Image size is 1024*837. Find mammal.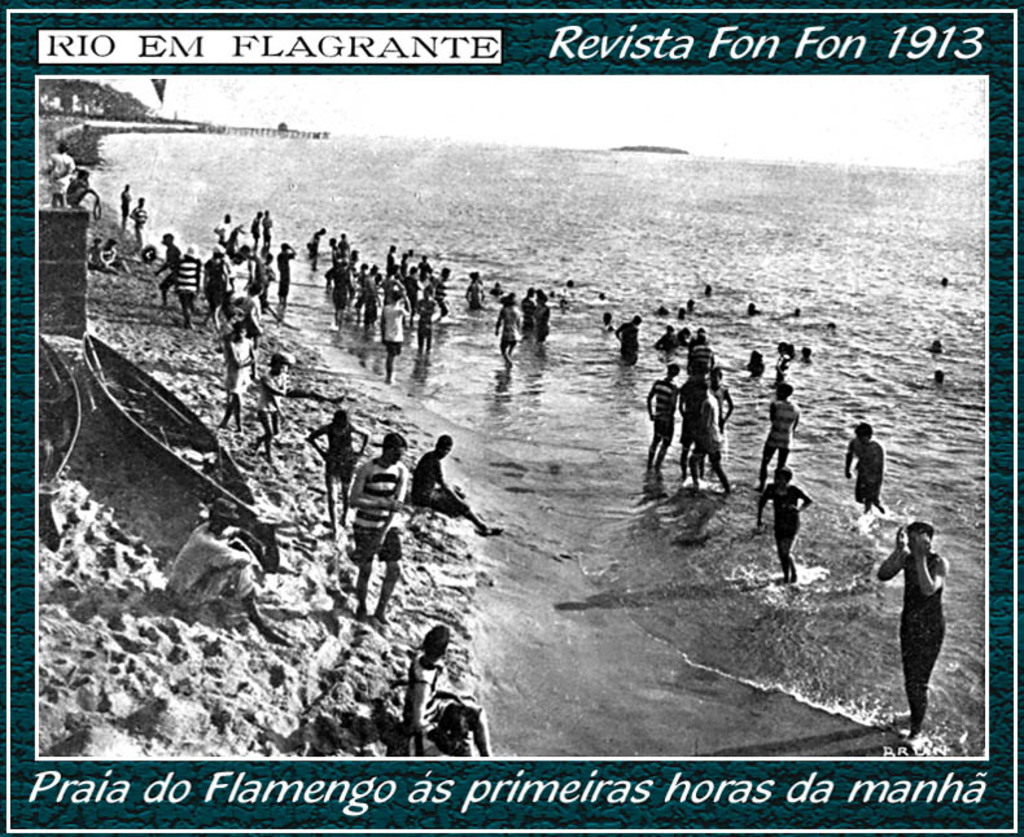
[left=220, top=333, right=254, bottom=430].
